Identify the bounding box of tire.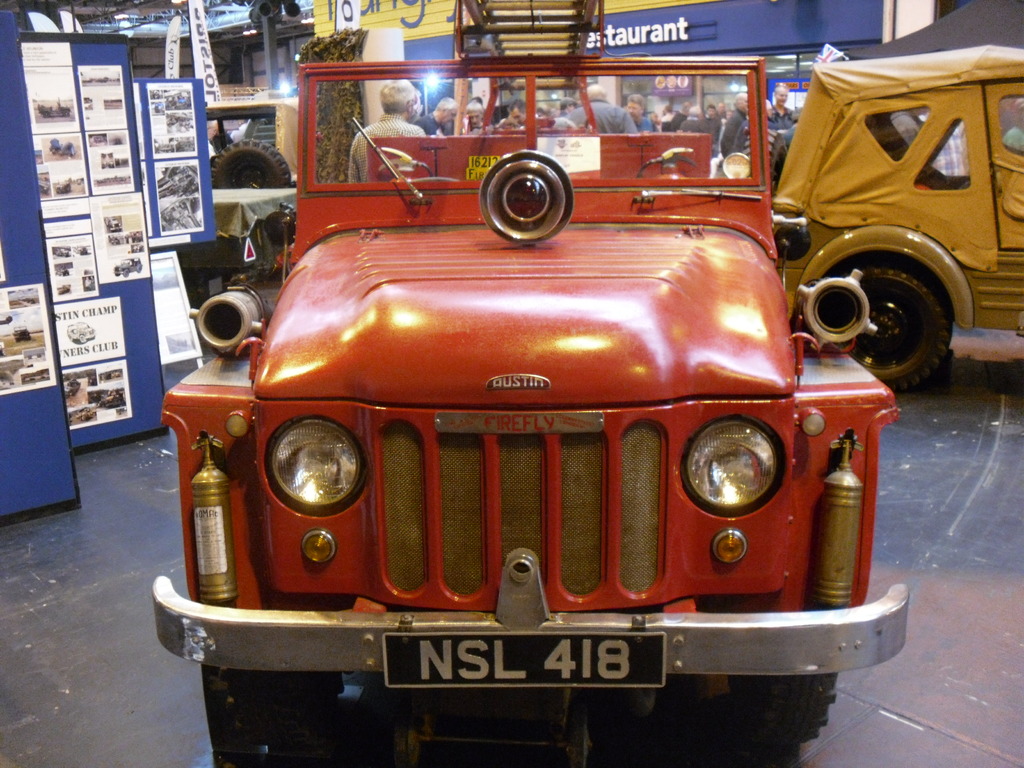
pyautogui.locateOnScreen(211, 138, 290, 190).
